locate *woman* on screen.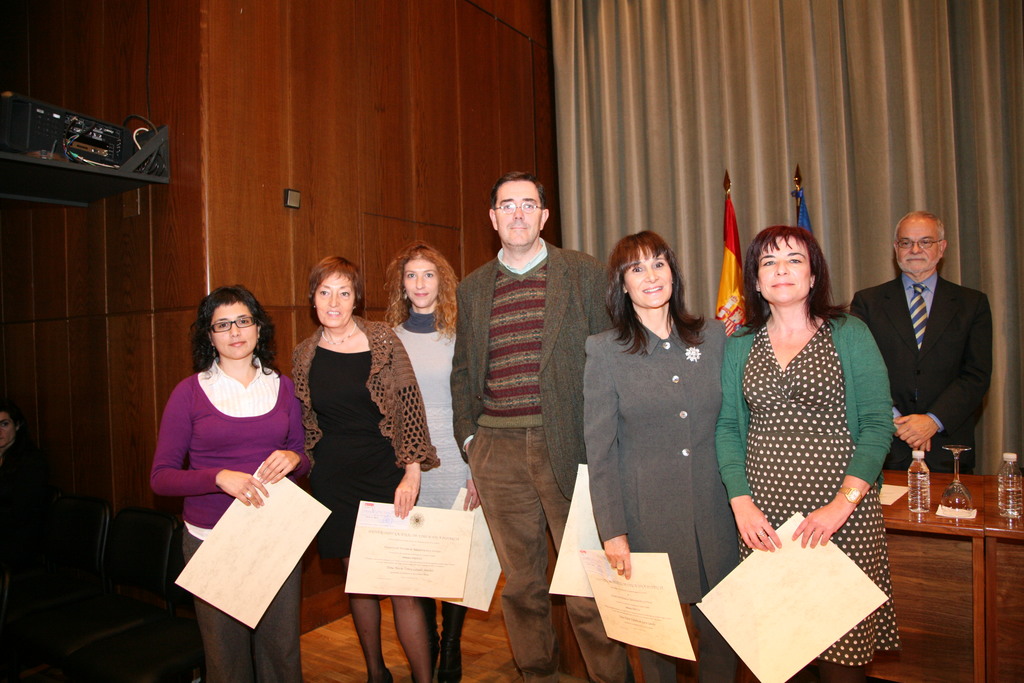
On screen at l=710, t=222, r=909, b=682.
